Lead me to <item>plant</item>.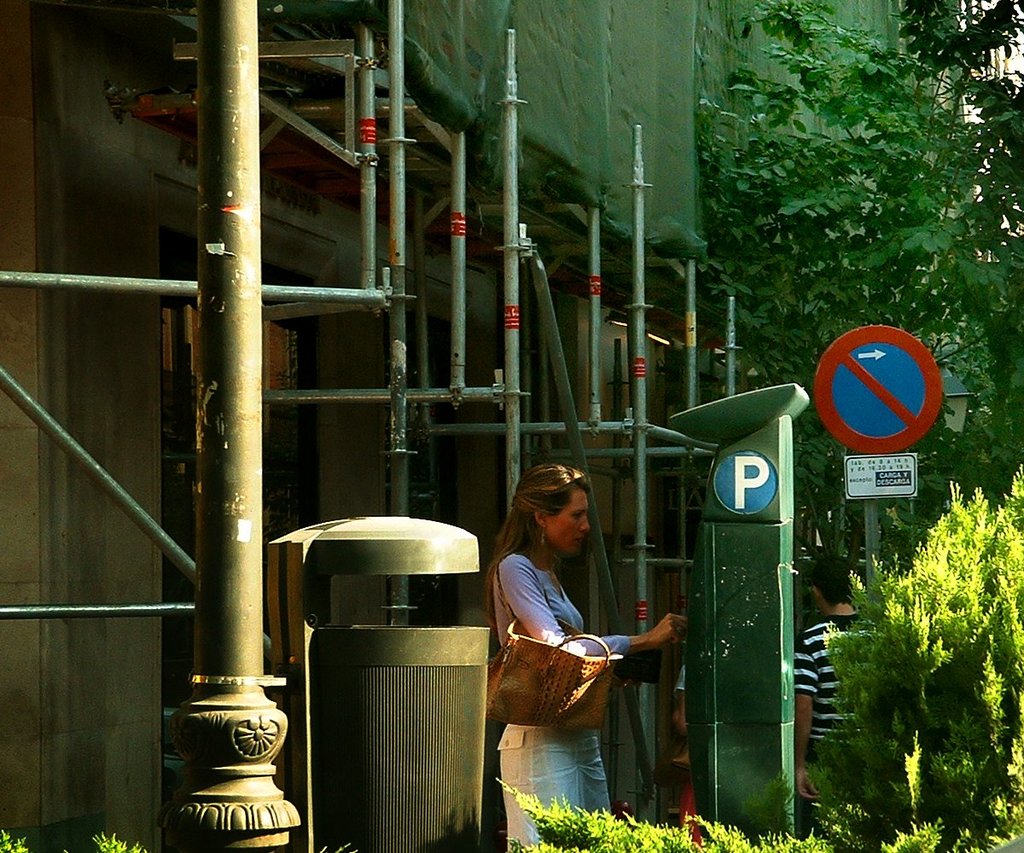
Lead to crop(800, 433, 1023, 828).
